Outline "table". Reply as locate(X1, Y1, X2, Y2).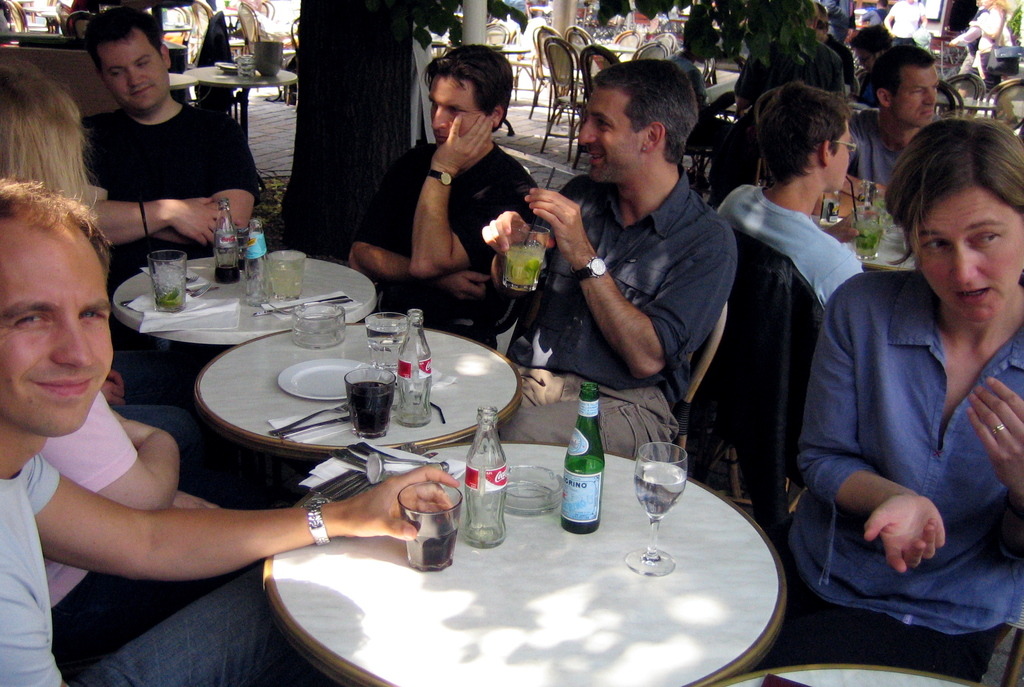
locate(186, 54, 300, 145).
